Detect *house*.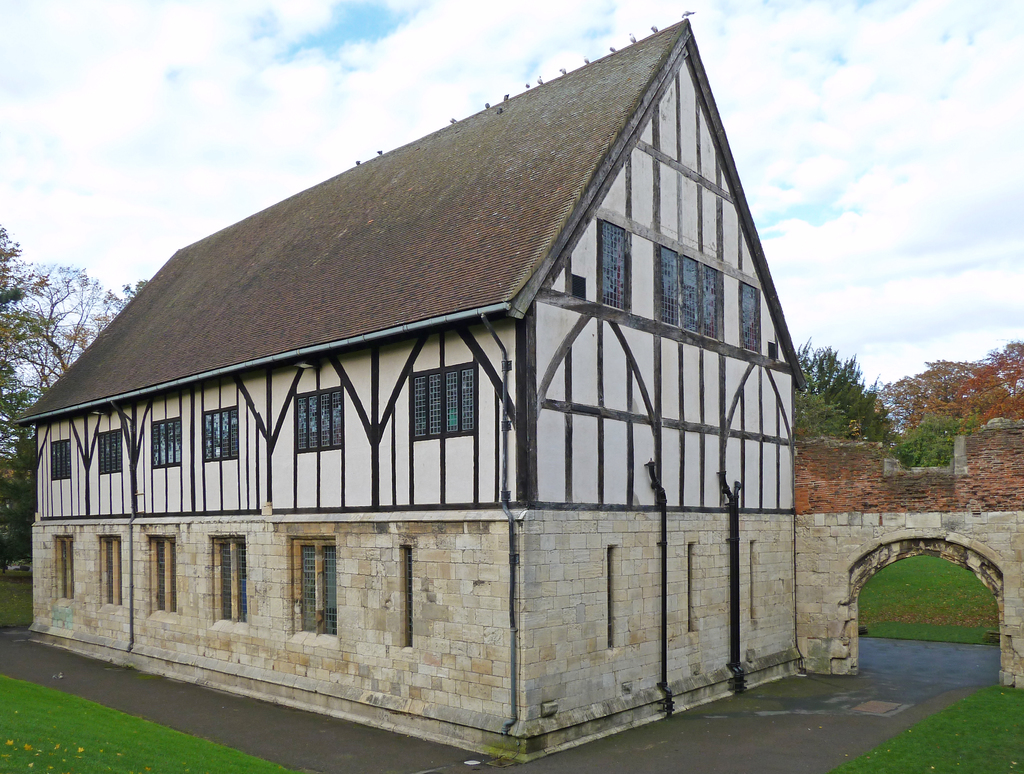
Detected at x1=15 y1=15 x2=811 y2=764.
